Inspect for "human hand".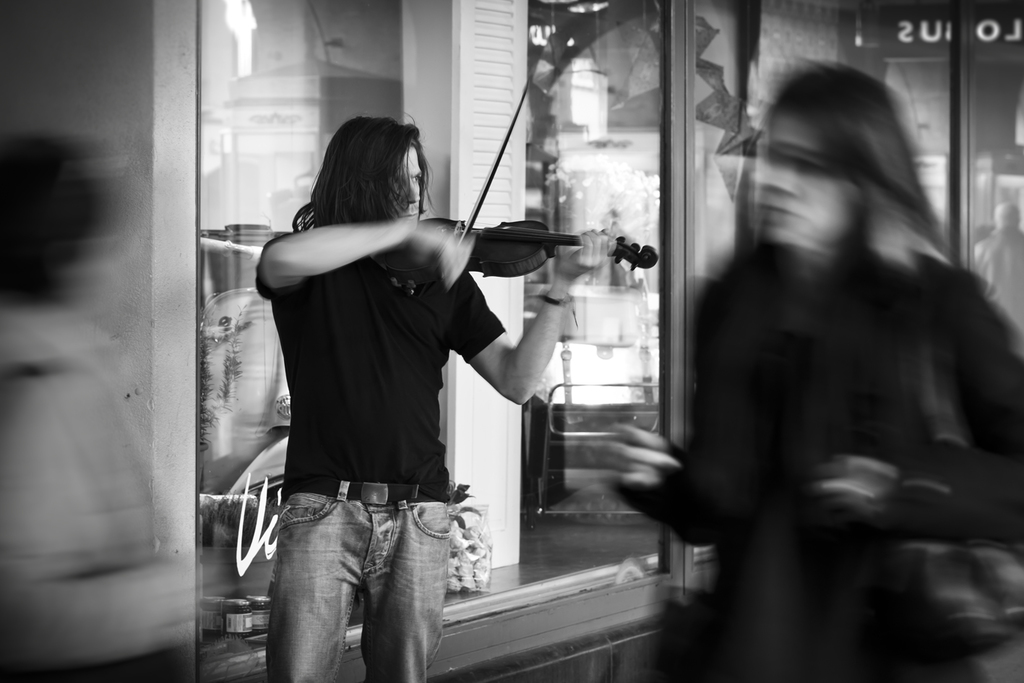
Inspection: region(402, 224, 473, 285).
